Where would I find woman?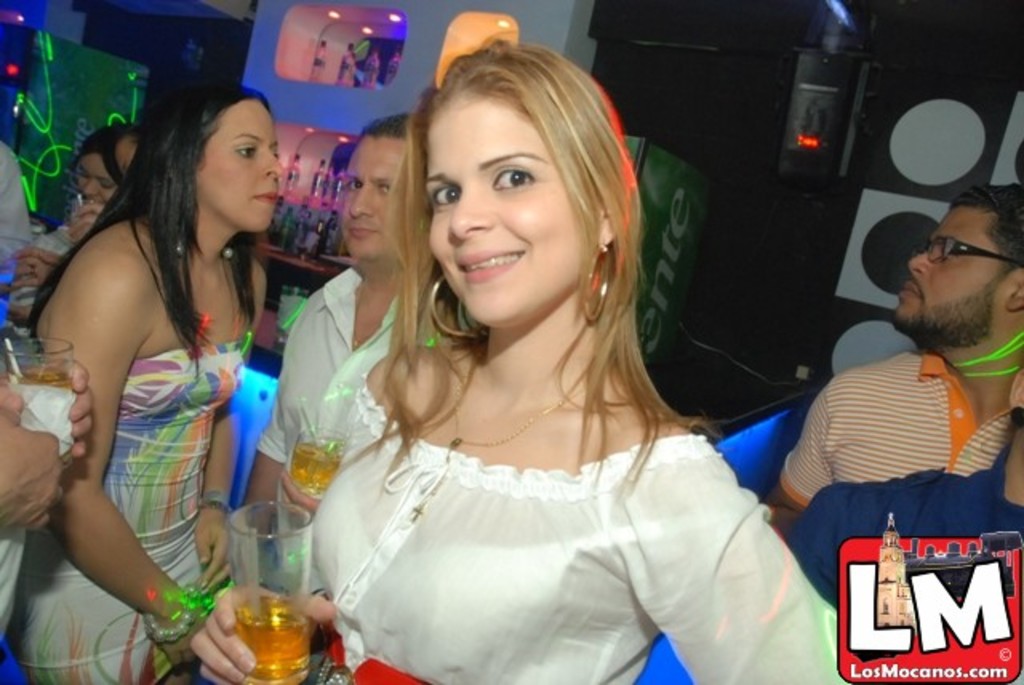
At 34, 78, 288, 666.
